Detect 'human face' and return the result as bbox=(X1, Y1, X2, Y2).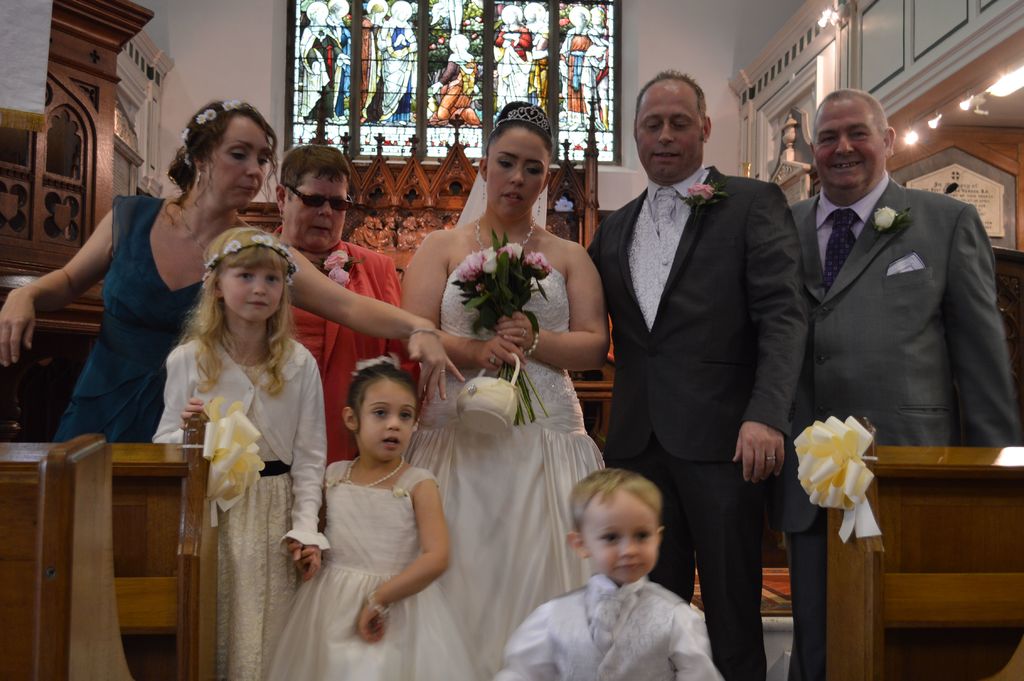
bbox=(489, 129, 550, 215).
